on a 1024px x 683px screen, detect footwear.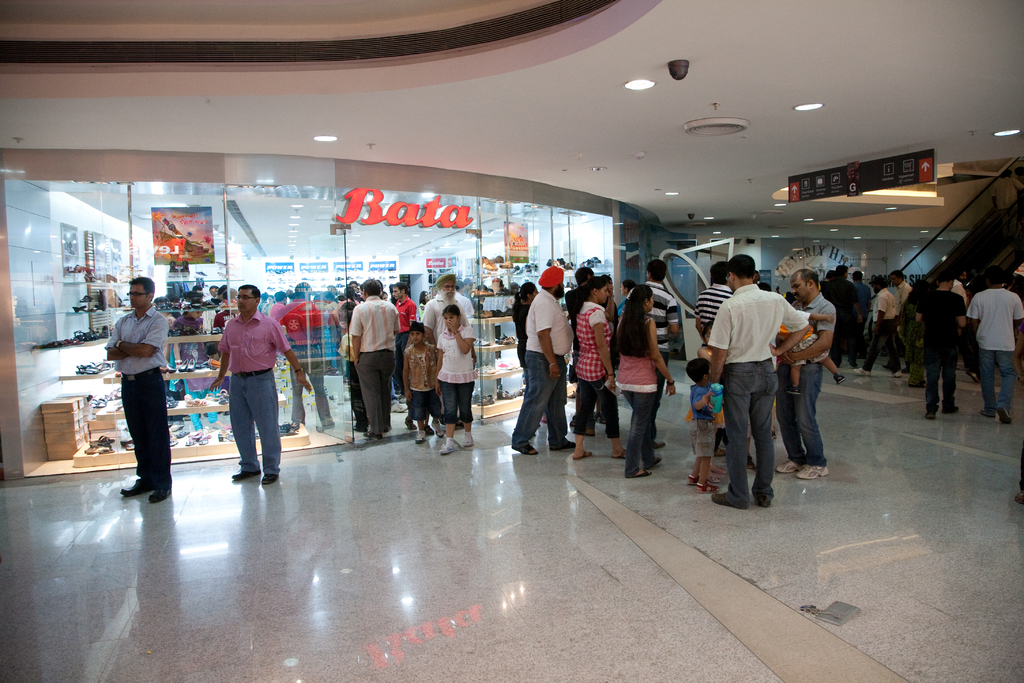
Rect(422, 424, 435, 433).
